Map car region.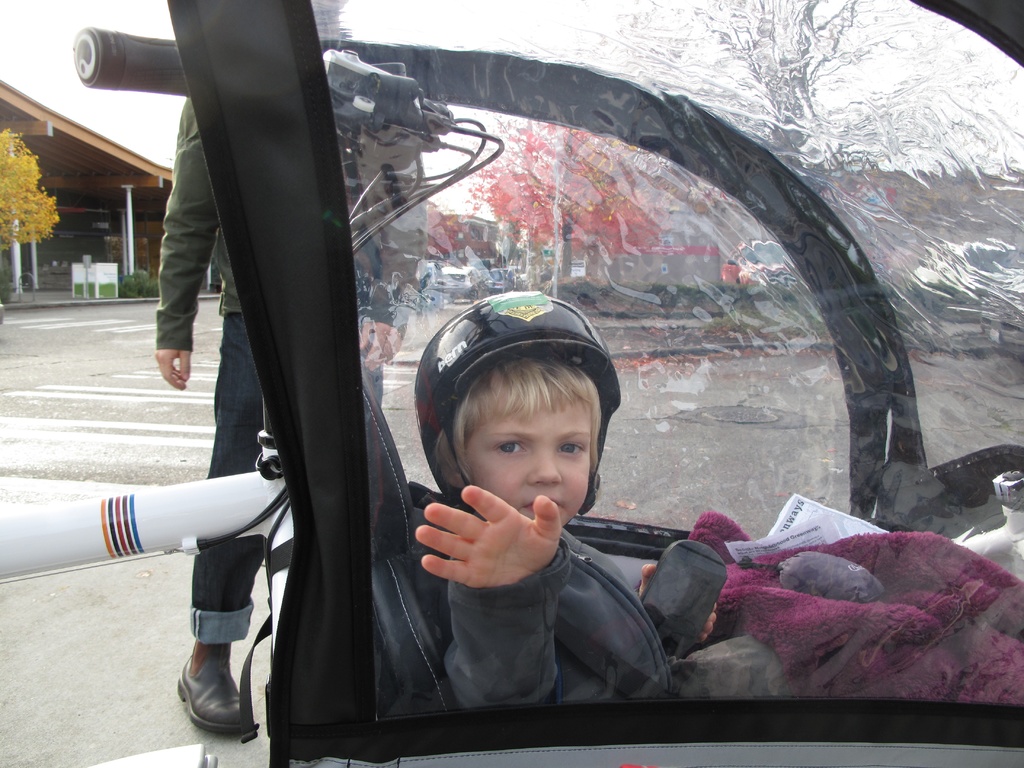
Mapped to crop(477, 266, 510, 289).
